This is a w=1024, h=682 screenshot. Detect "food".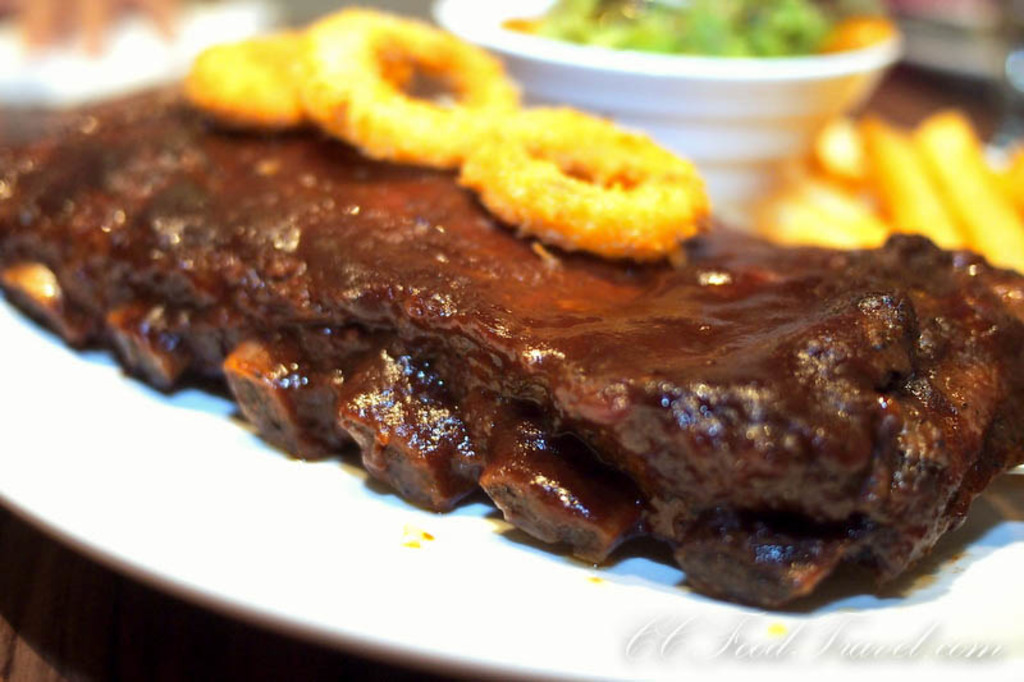
(x1=0, y1=0, x2=186, y2=56).
